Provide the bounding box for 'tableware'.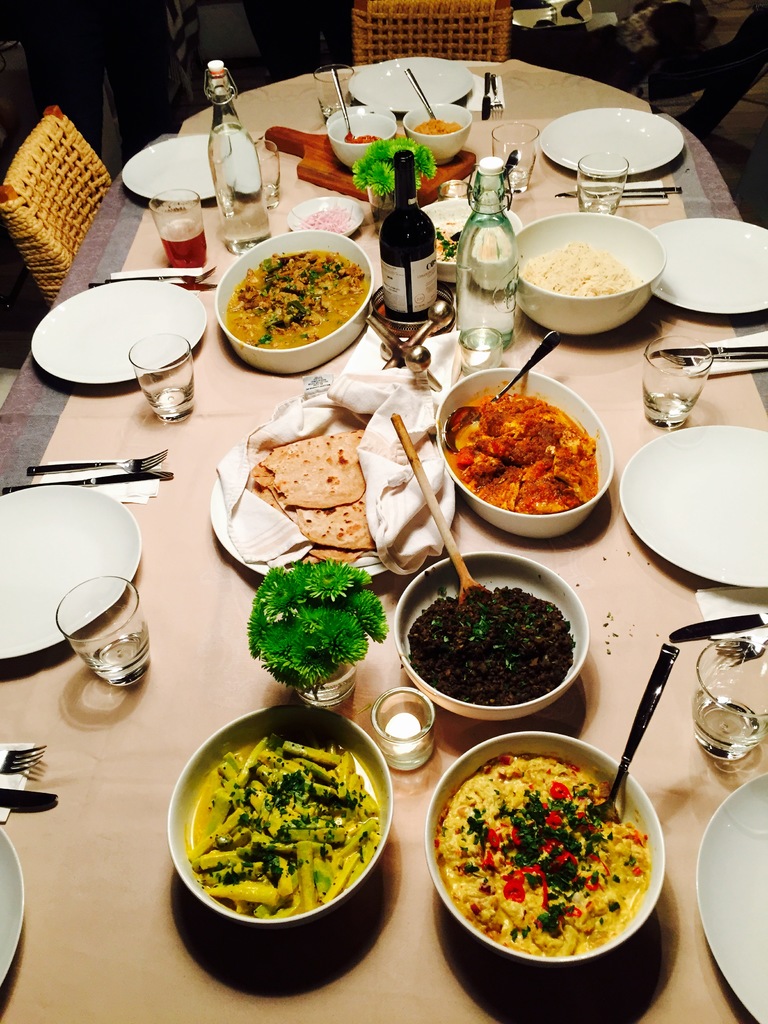
{"left": 150, "top": 187, "right": 209, "bottom": 273}.
